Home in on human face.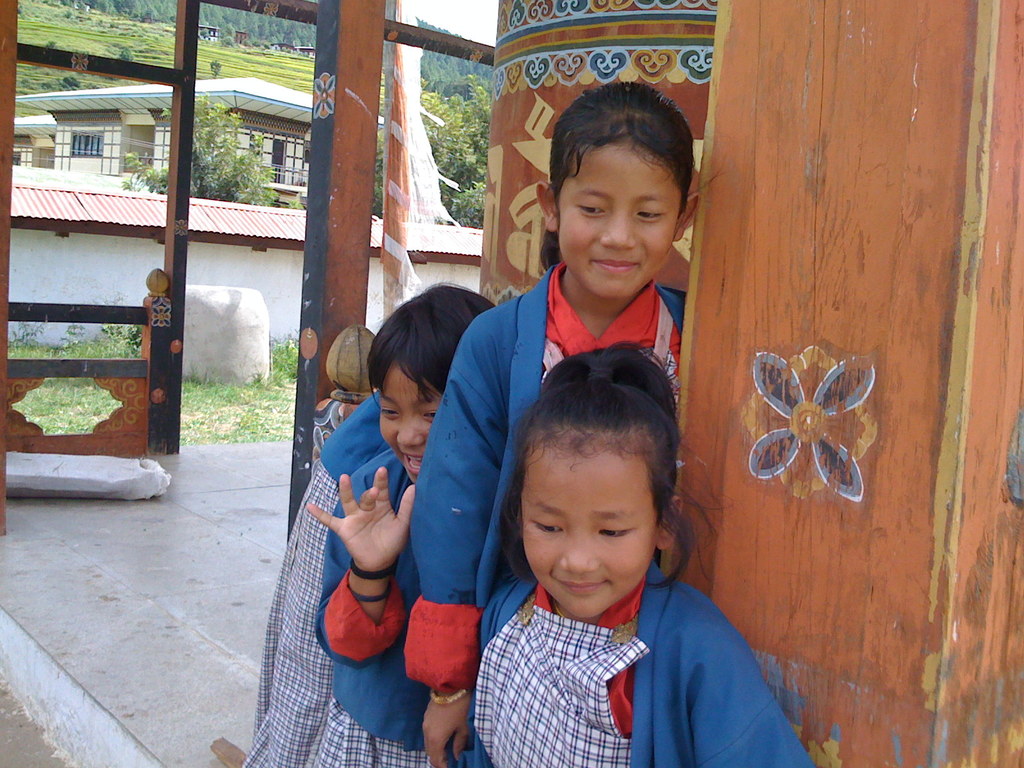
Homed in at select_region(520, 430, 653, 623).
